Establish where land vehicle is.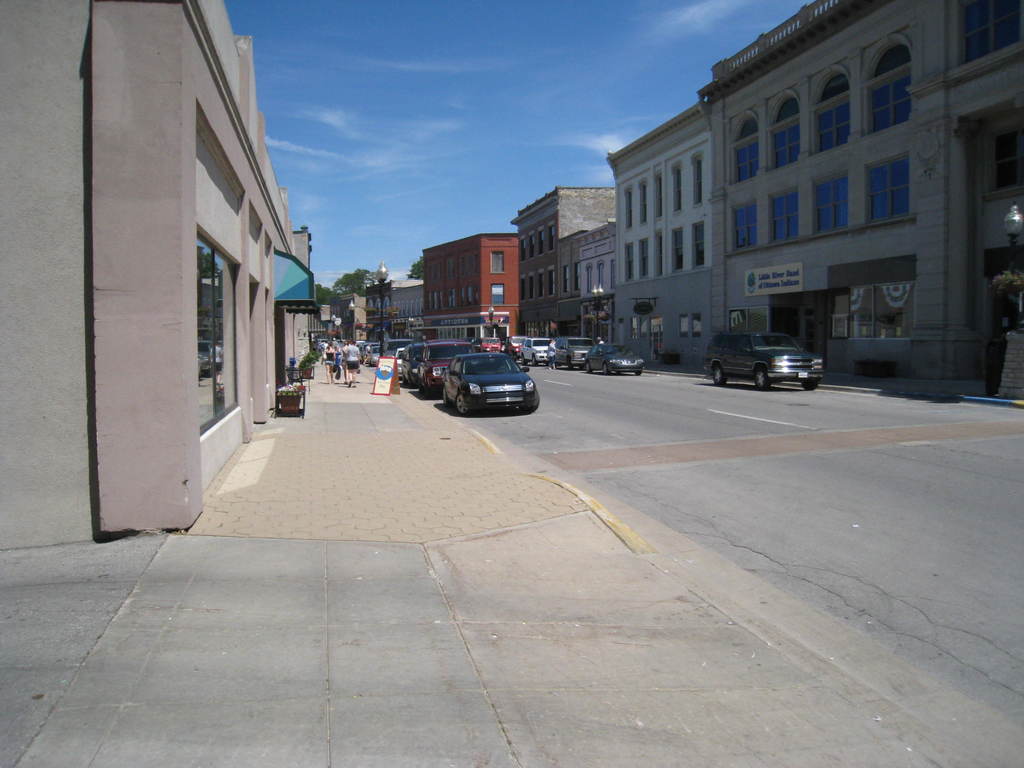
Established at bbox(357, 339, 380, 362).
